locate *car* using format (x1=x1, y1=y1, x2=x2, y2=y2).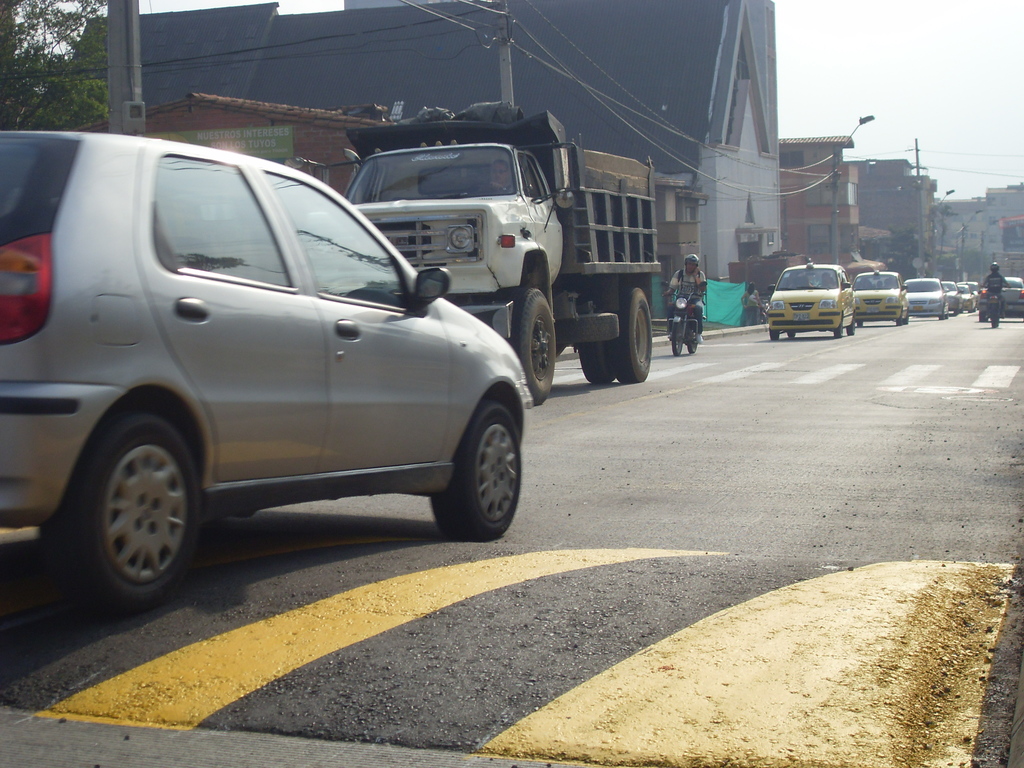
(x1=906, y1=280, x2=945, y2=321).
